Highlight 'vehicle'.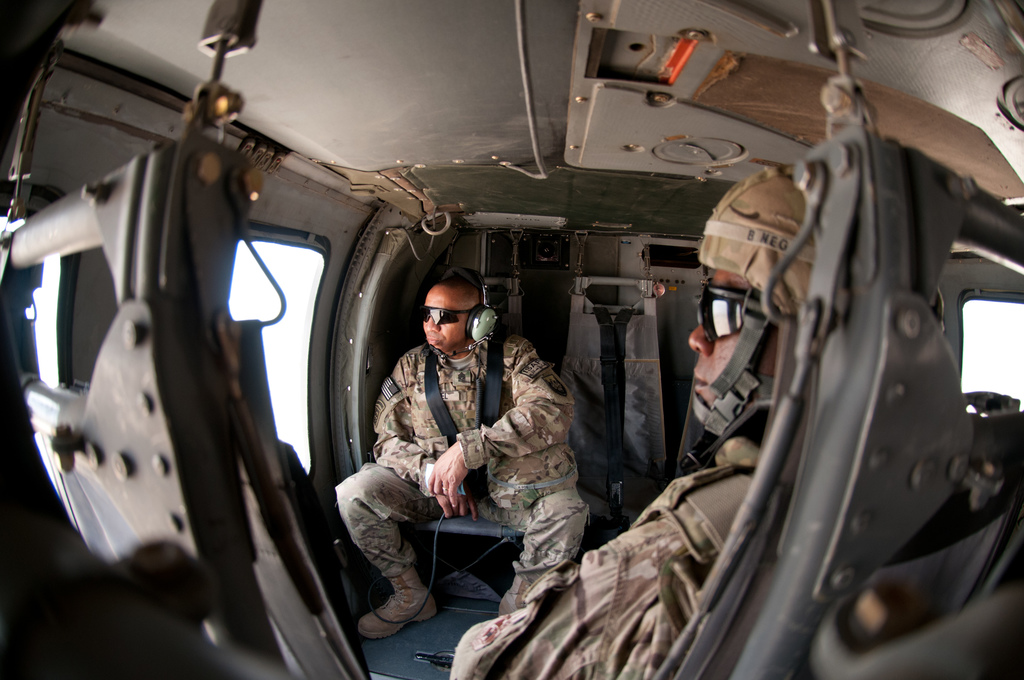
Highlighted region: pyautogui.locateOnScreen(0, 2, 1023, 633).
